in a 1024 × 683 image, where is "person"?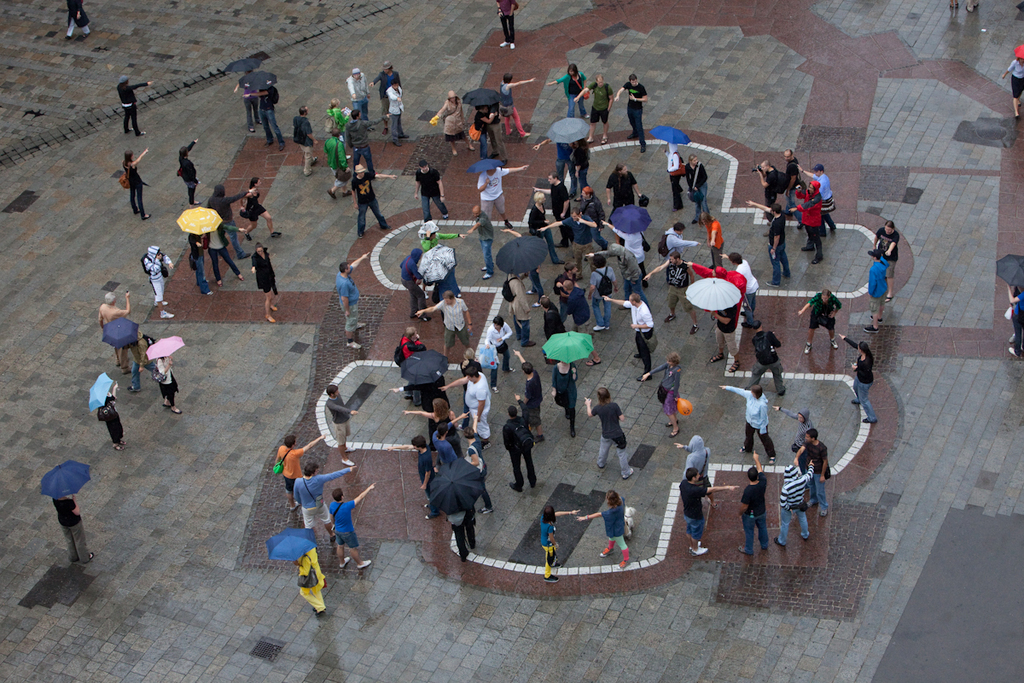
crop(753, 151, 839, 281).
